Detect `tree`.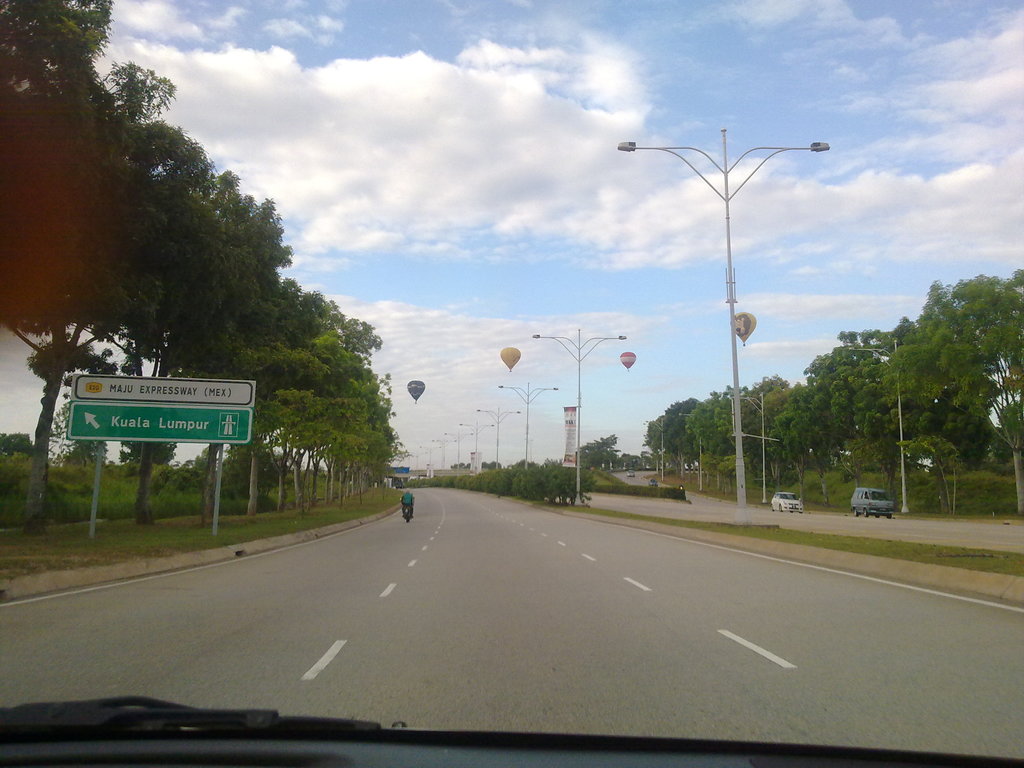
Detected at (776,378,842,490).
